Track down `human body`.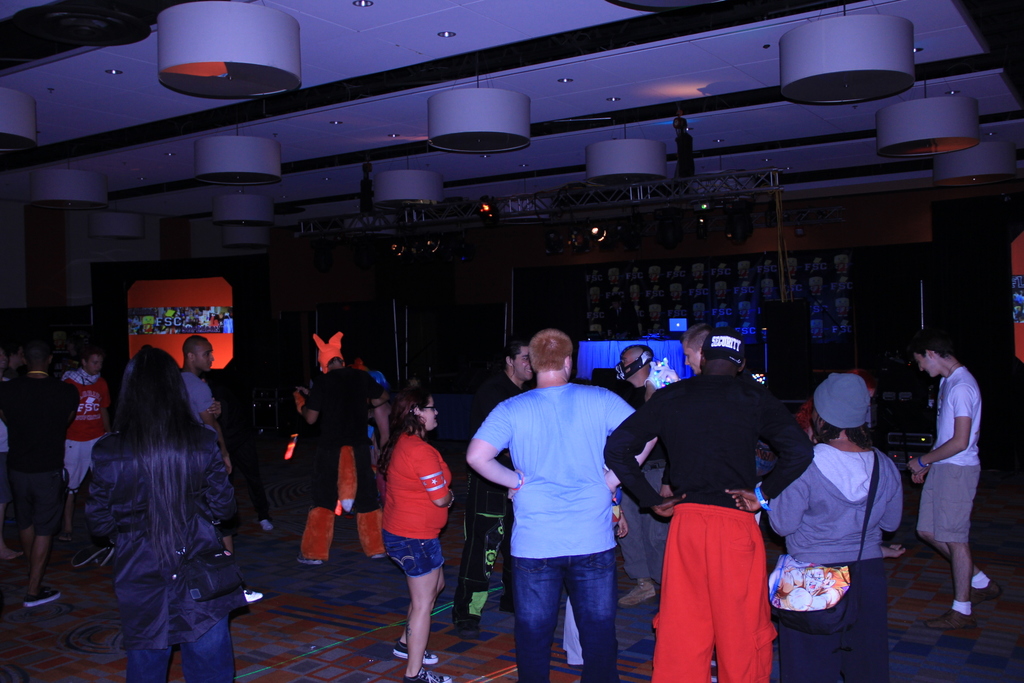
Tracked to (x1=382, y1=434, x2=454, y2=682).
